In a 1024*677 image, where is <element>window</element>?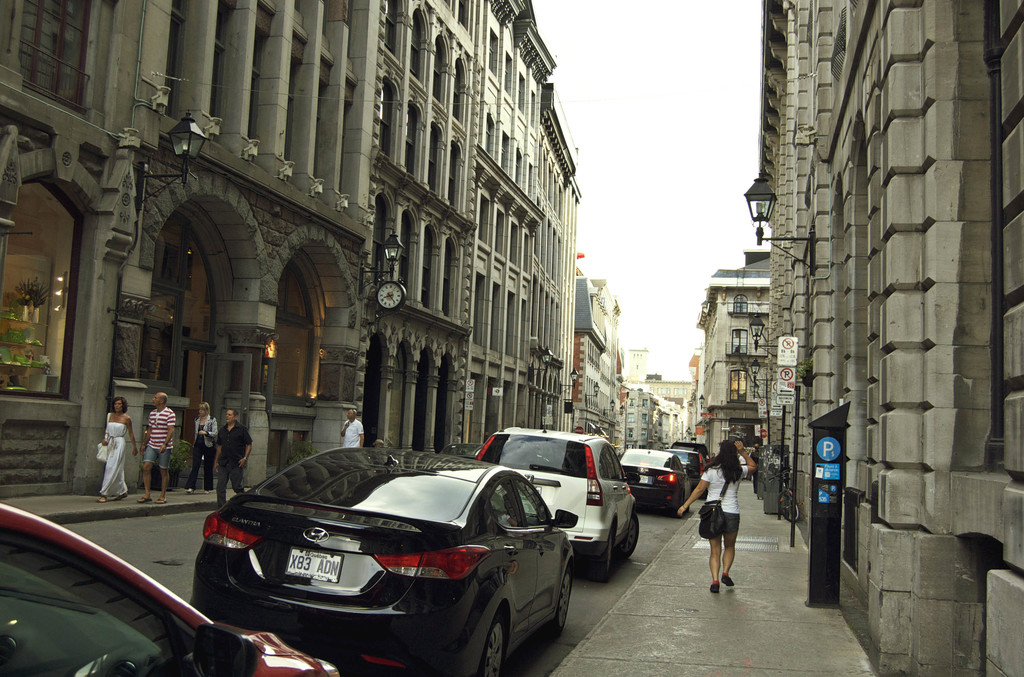
bbox=[1, 125, 113, 425].
